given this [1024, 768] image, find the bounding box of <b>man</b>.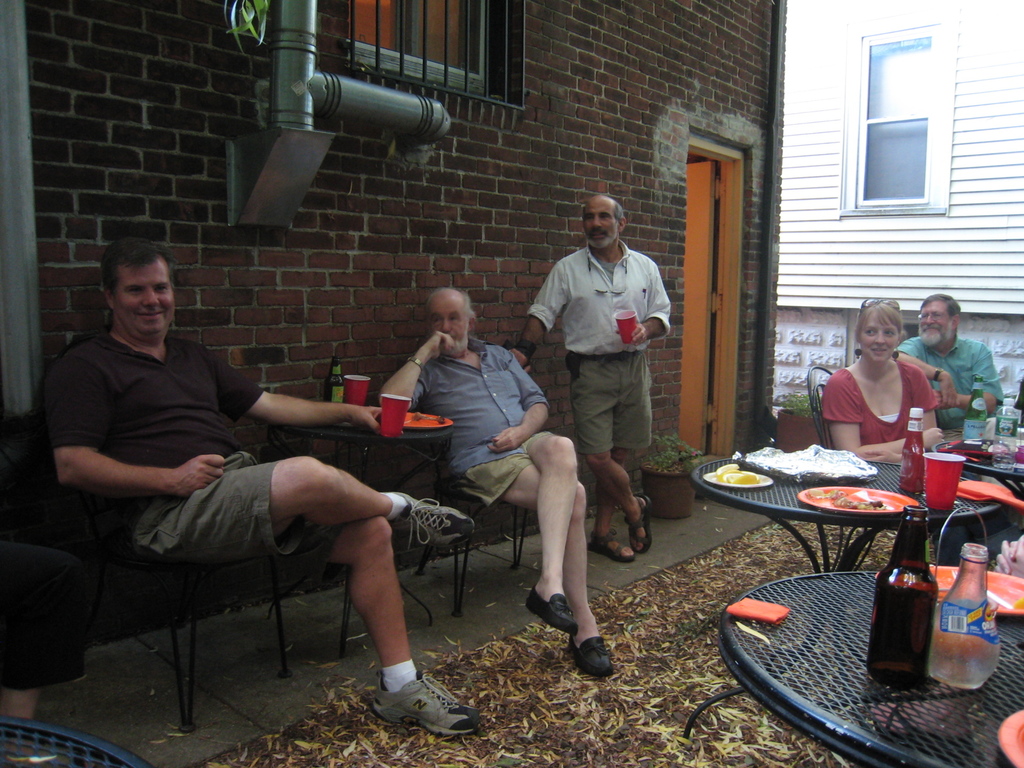
[x1=372, y1=282, x2=614, y2=687].
